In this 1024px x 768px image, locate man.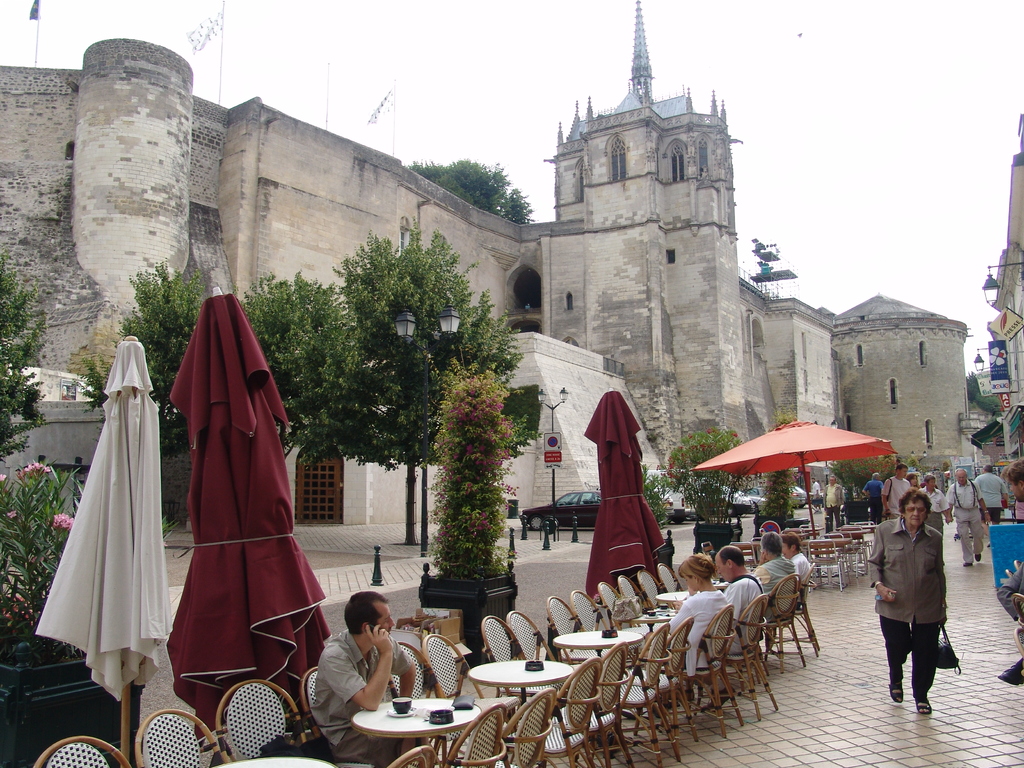
Bounding box: {"left": 819, "top": 476, "right": 845, "bottom": 539}.
